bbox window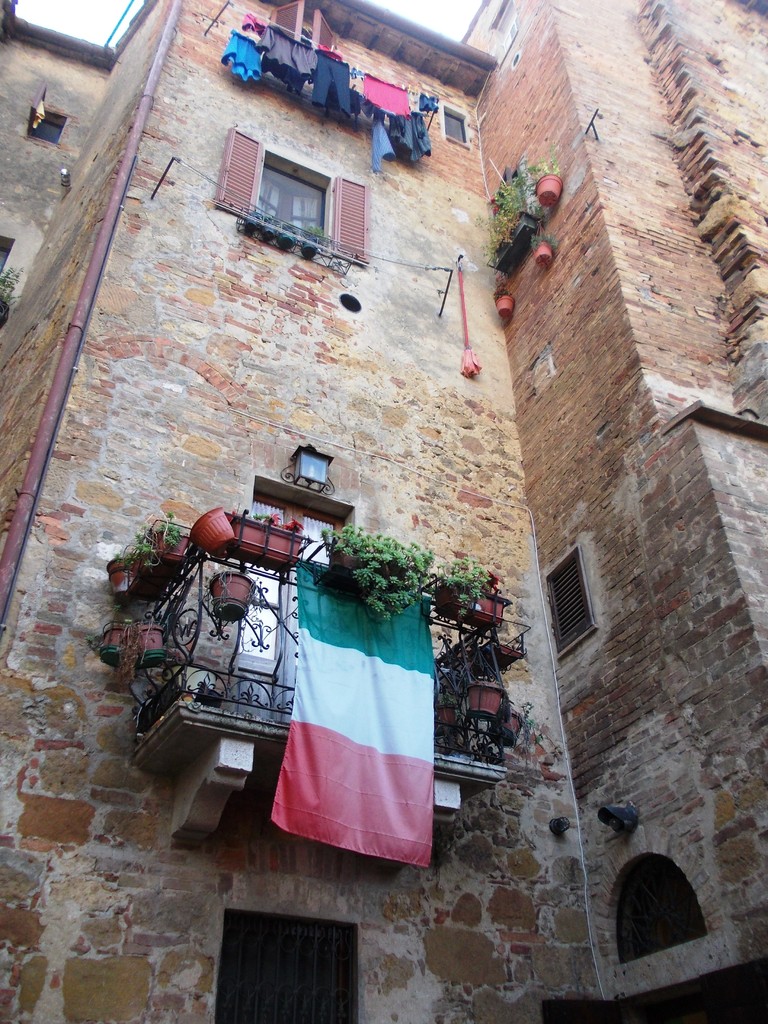
612,851,708,966
